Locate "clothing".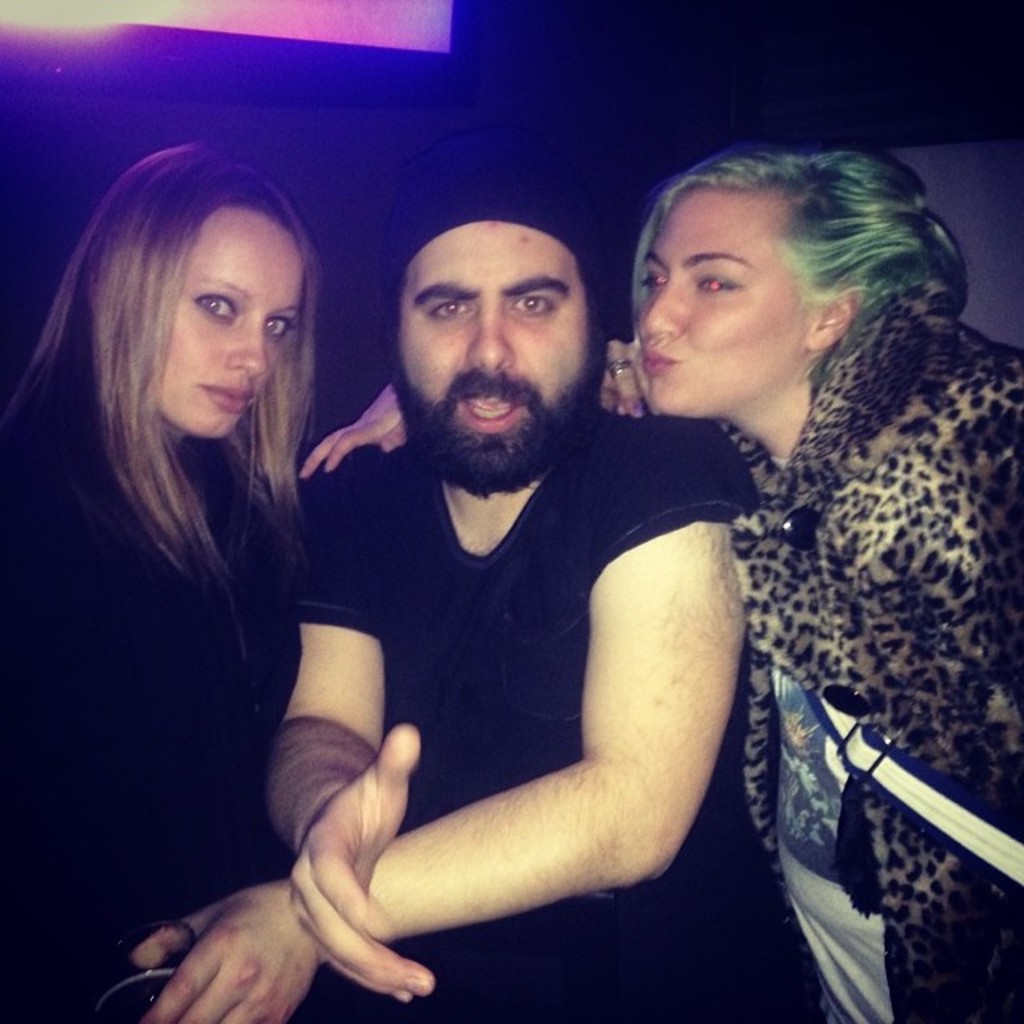
Bounding box: 227/349/744/968.
